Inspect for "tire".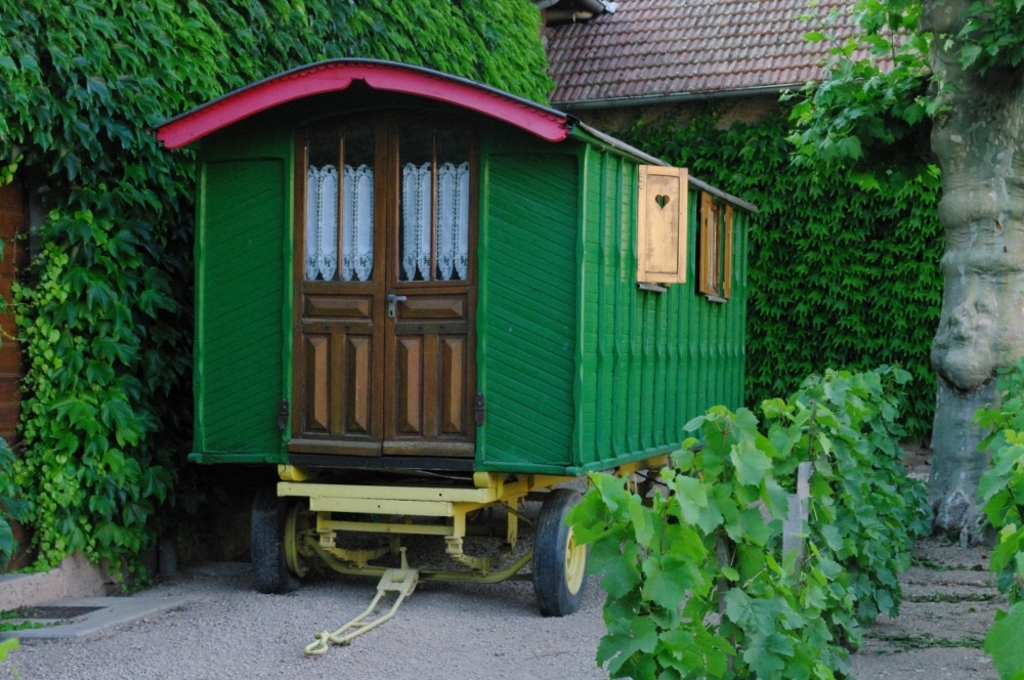
Inspection: [250, 484, 305, 593].
